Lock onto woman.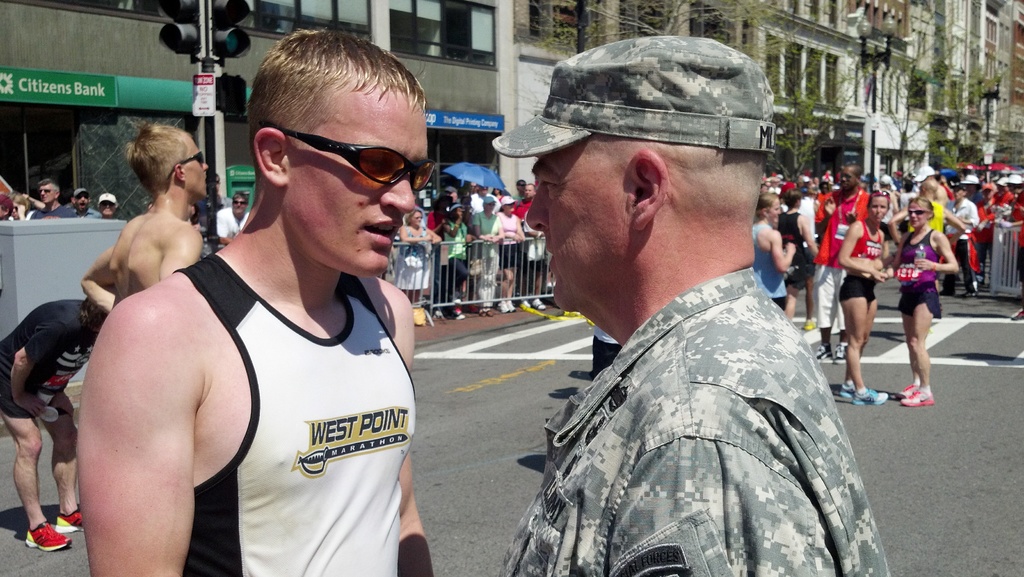
Locked: Rect(470, 195, 505, 314).
